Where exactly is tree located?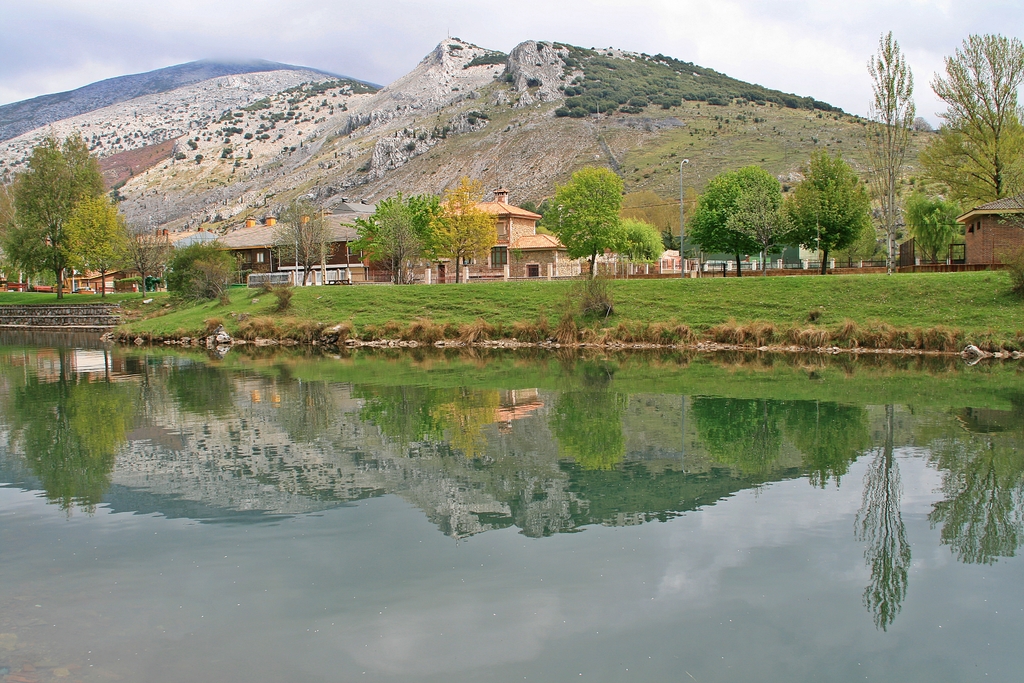
Its bounding box is x1=609 y1=218 x2=667 y2=279.
